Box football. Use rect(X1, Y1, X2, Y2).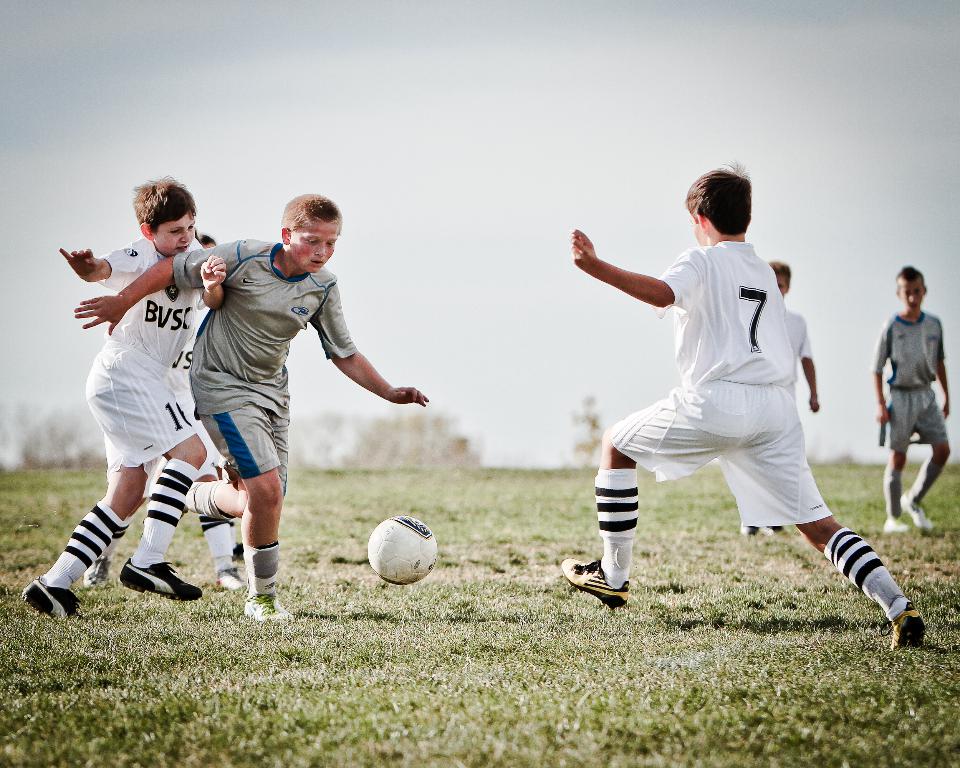
rect(367, 511, 437, 587).
